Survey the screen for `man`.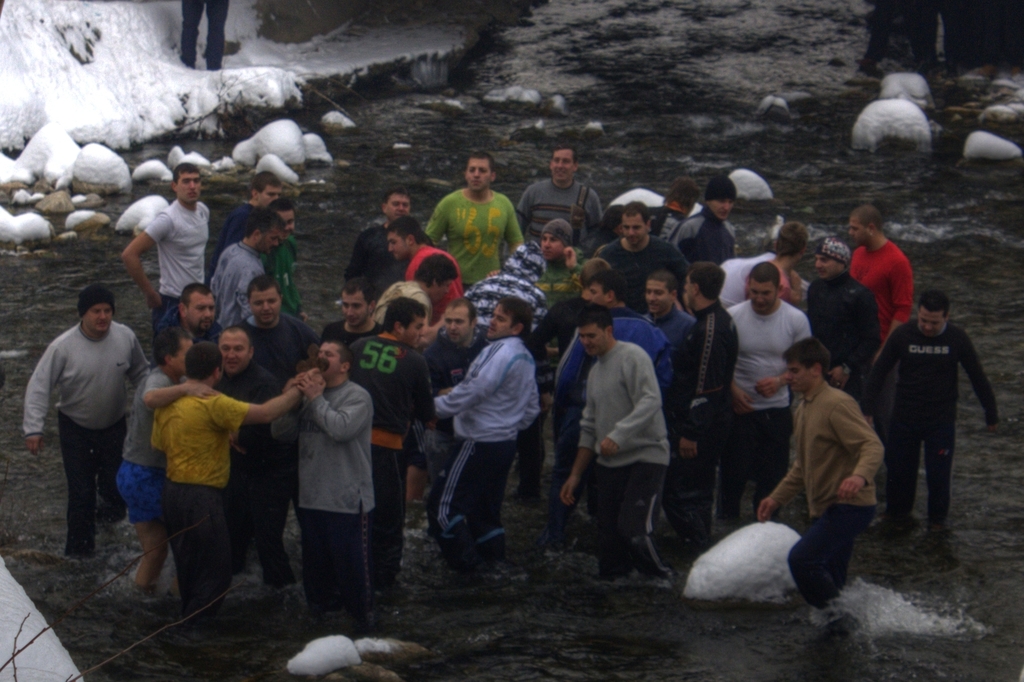
Survey found: crop(319, 280, 388, 348).
